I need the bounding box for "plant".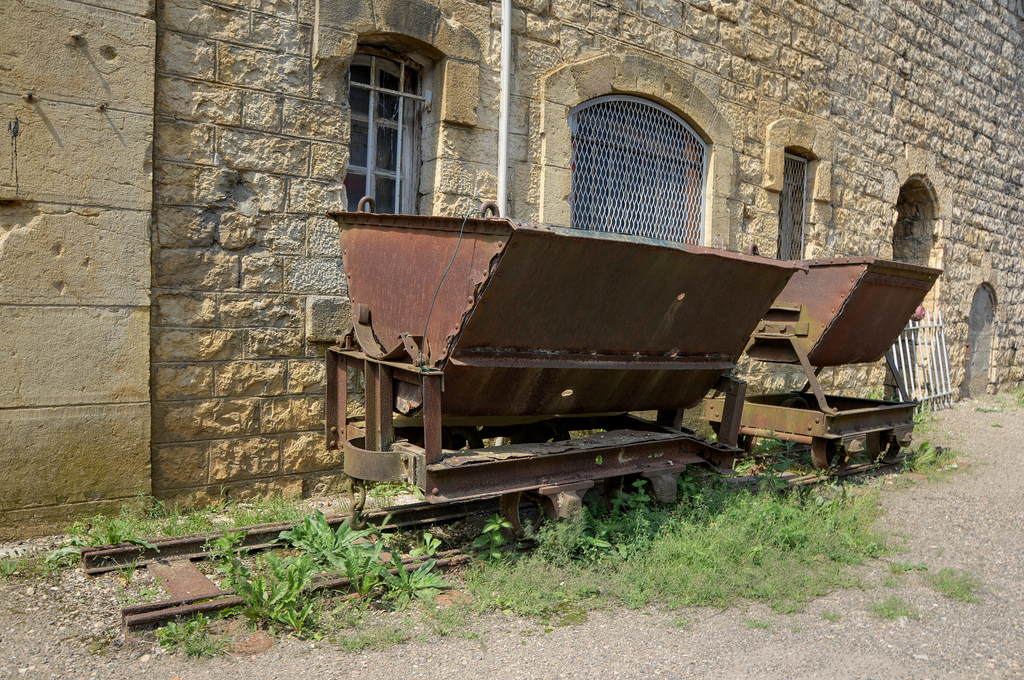
Here it is: rect(369, 475, 428, 506).
